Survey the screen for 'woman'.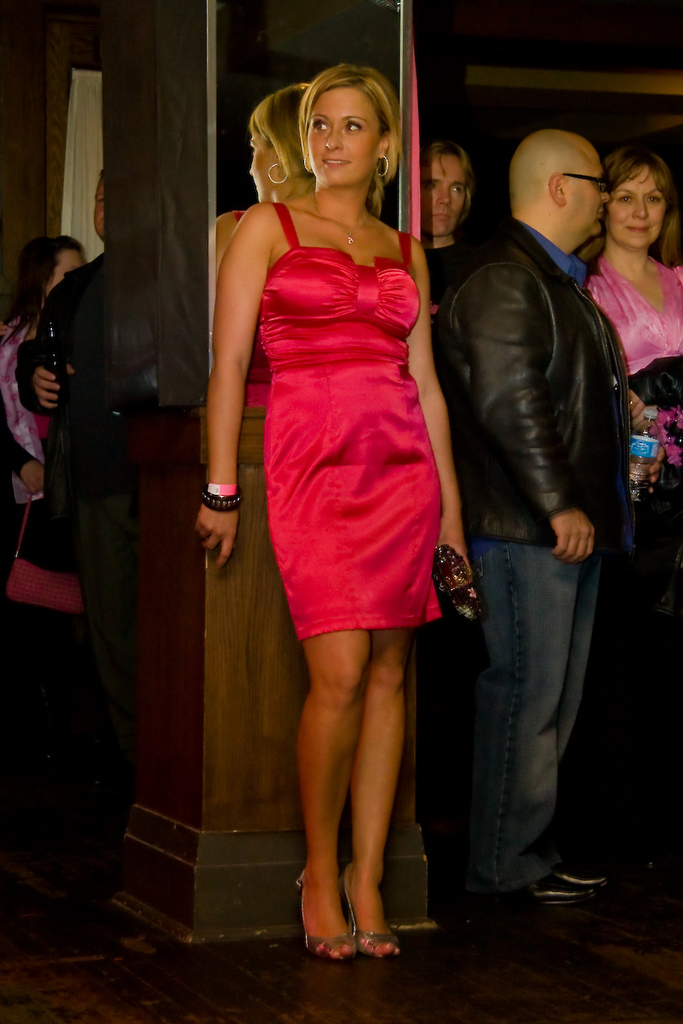
Survey found: 201,53,476,713.
